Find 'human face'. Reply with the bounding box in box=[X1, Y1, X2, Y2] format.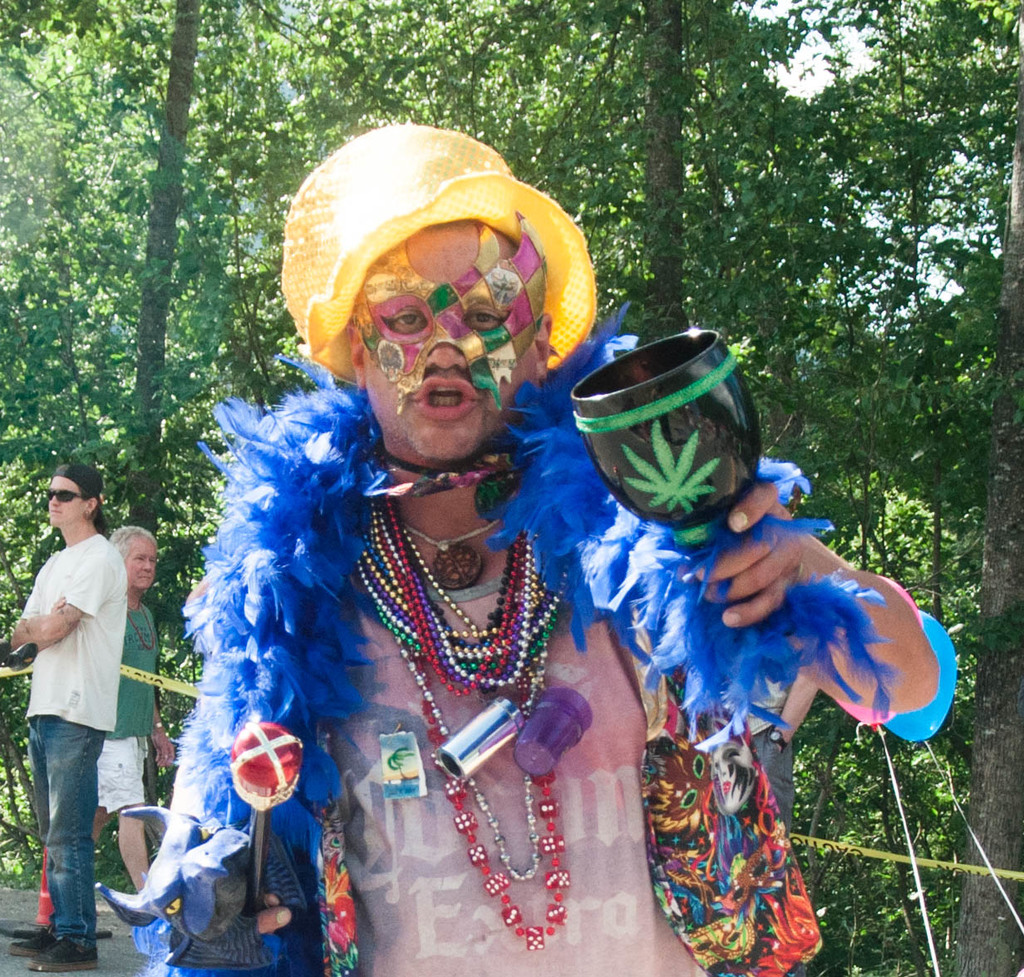
box=[351, 221, 544, 460].
